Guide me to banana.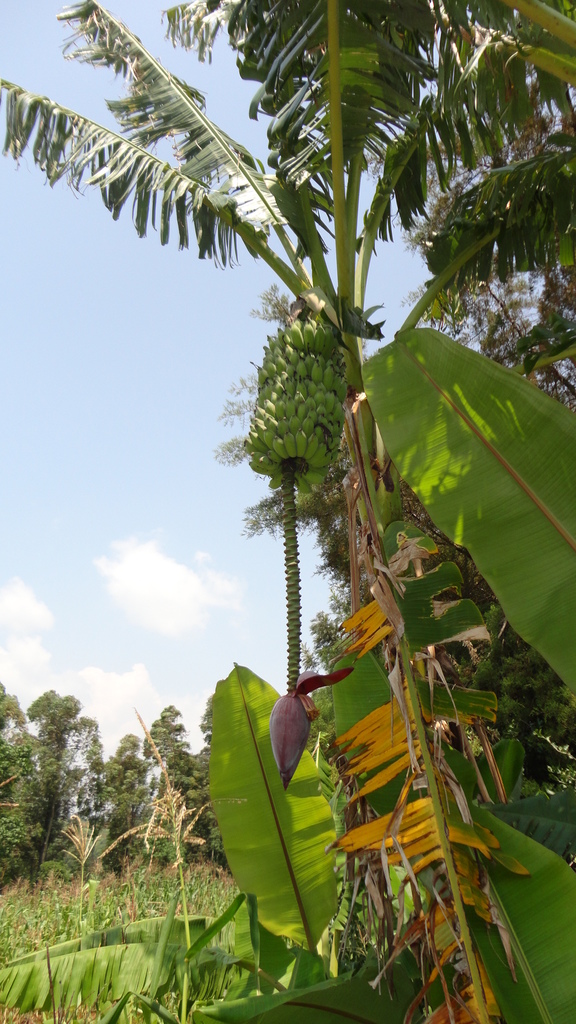
Guidance: 301/466/326/485.
